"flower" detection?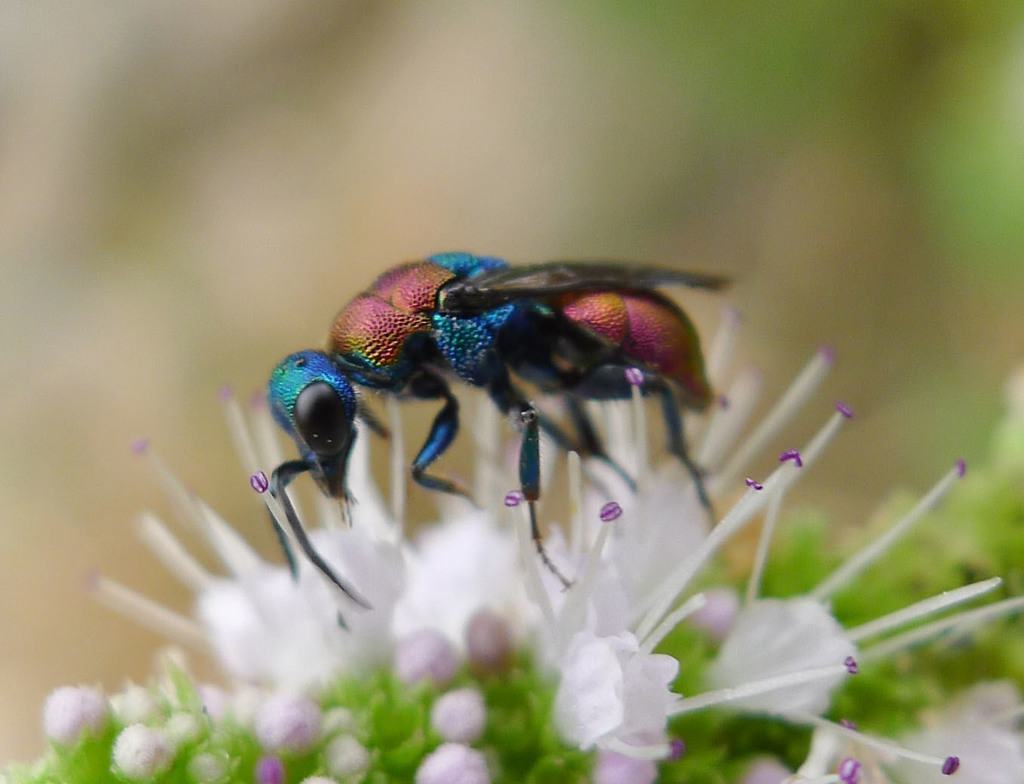
<box>538,616,691,761</box>
